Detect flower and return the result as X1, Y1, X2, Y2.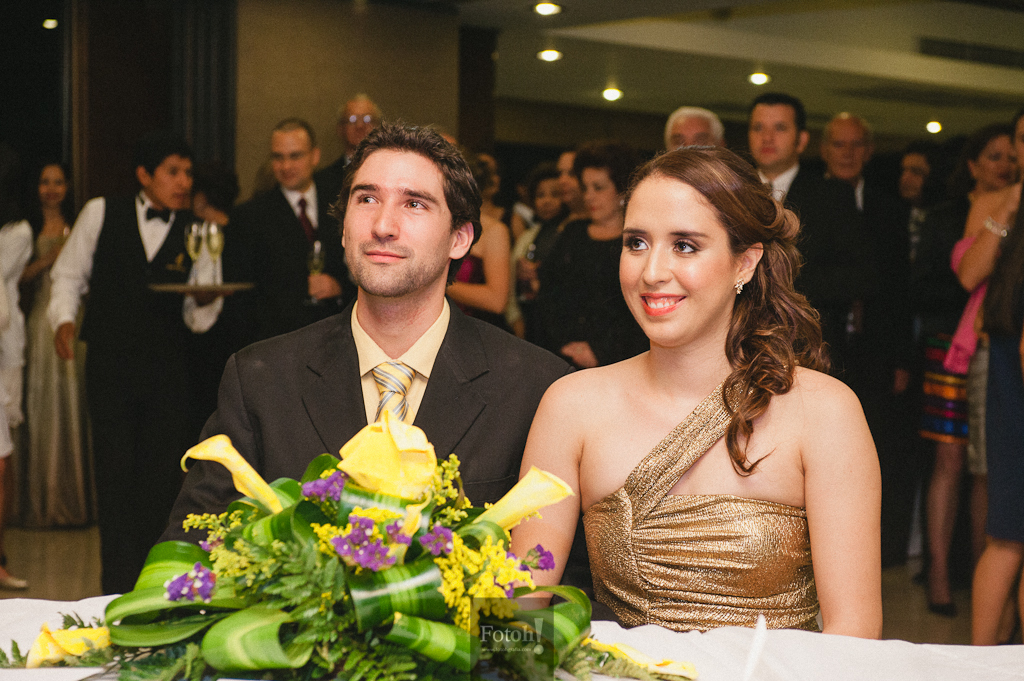
428, 531, 533, 633.
